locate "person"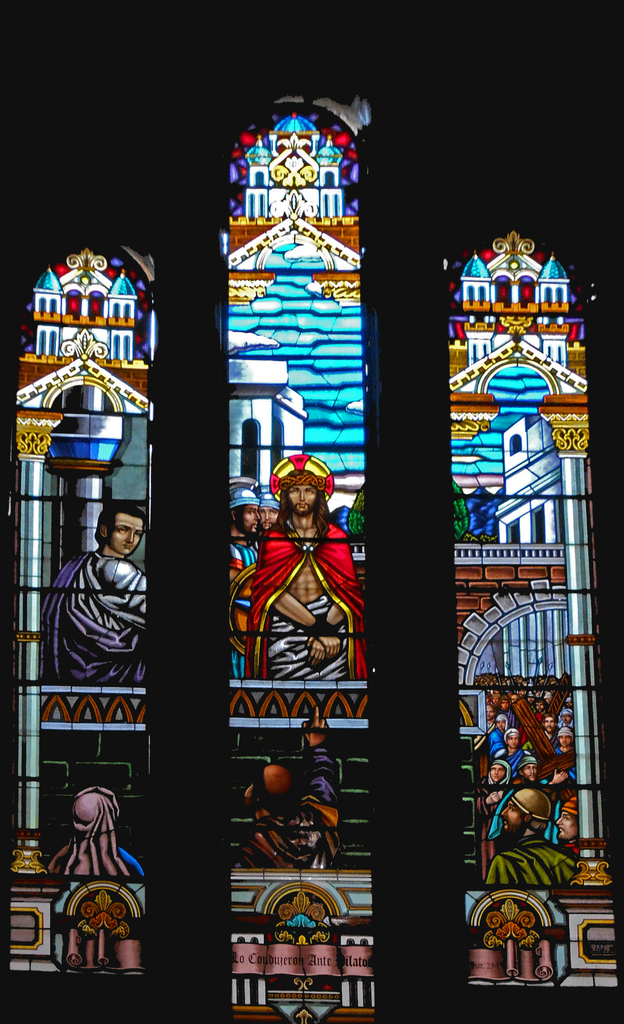
(53,497,148,735)
